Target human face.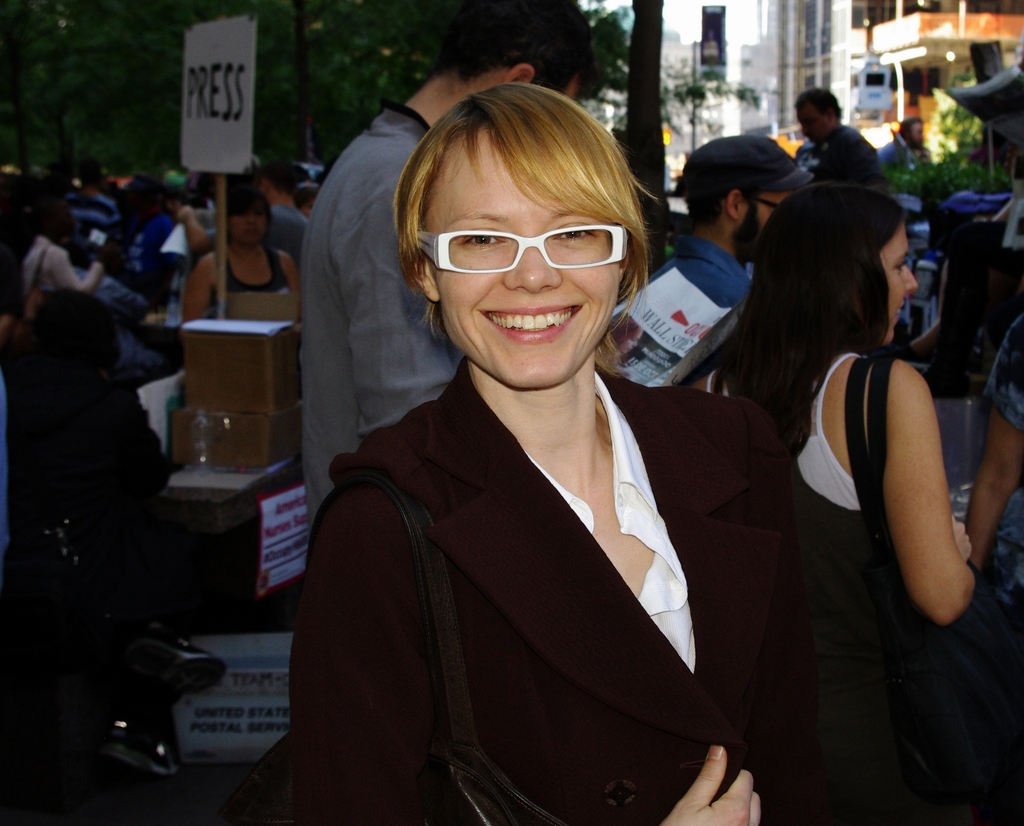
Target region: 877,227,918,342.
